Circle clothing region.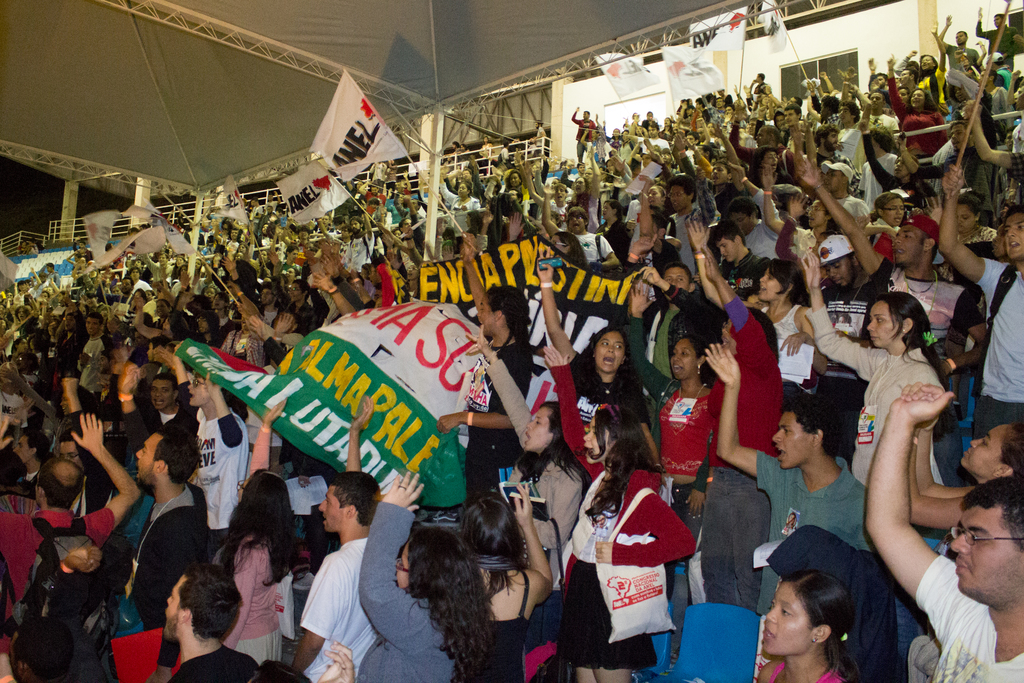
Region: <region>196, 403, 244, 533</region>.
